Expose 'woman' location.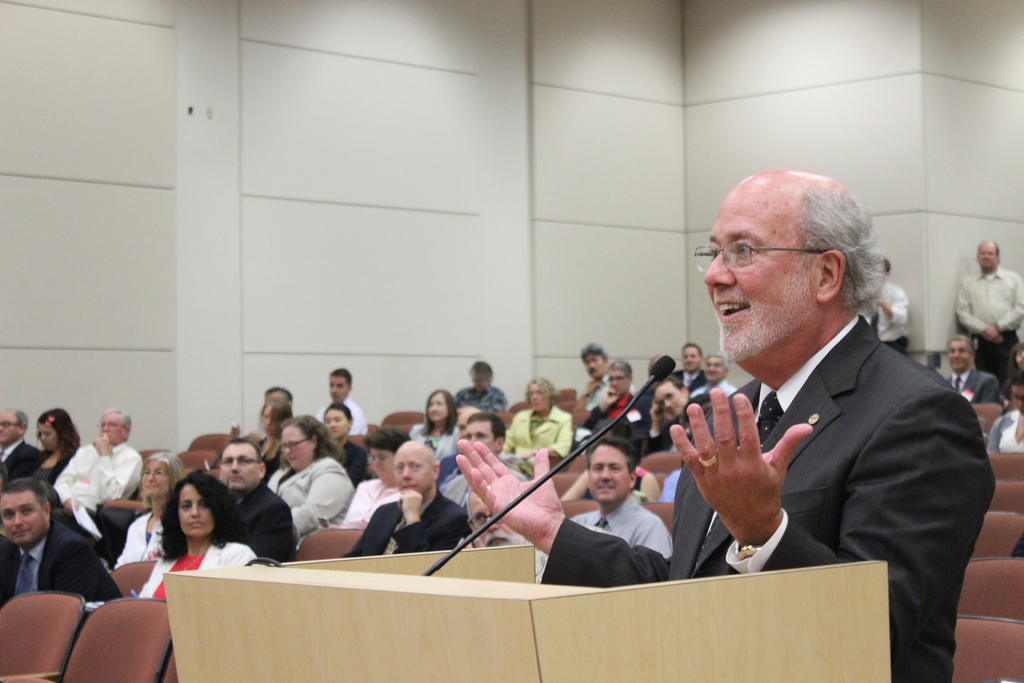
Exposed at 22,405,81,488.
